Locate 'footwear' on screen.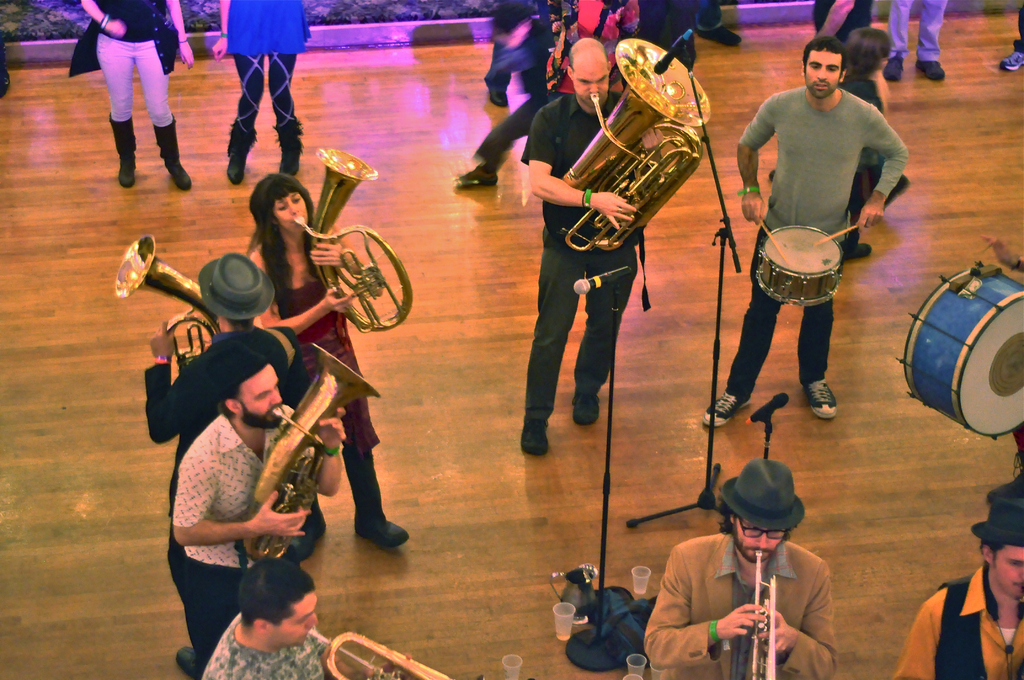
On screen at region(883, 59, 903, 81).
